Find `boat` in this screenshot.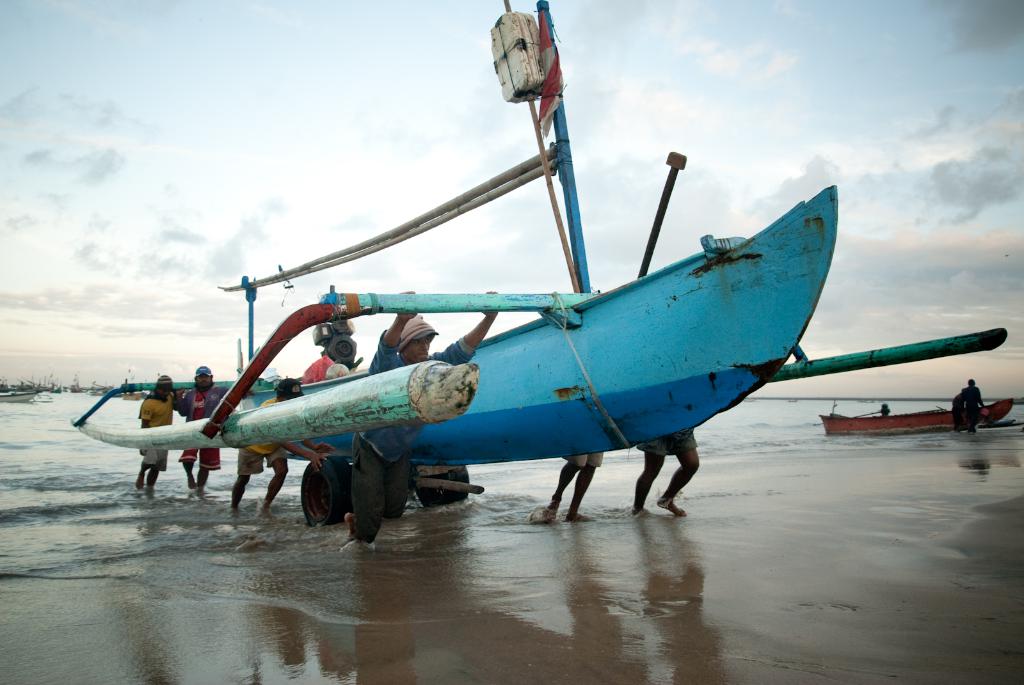
The bounding box for `boat` is {"x1": 26, "y1": 163, "x2": 1023, "y2": 524}.
